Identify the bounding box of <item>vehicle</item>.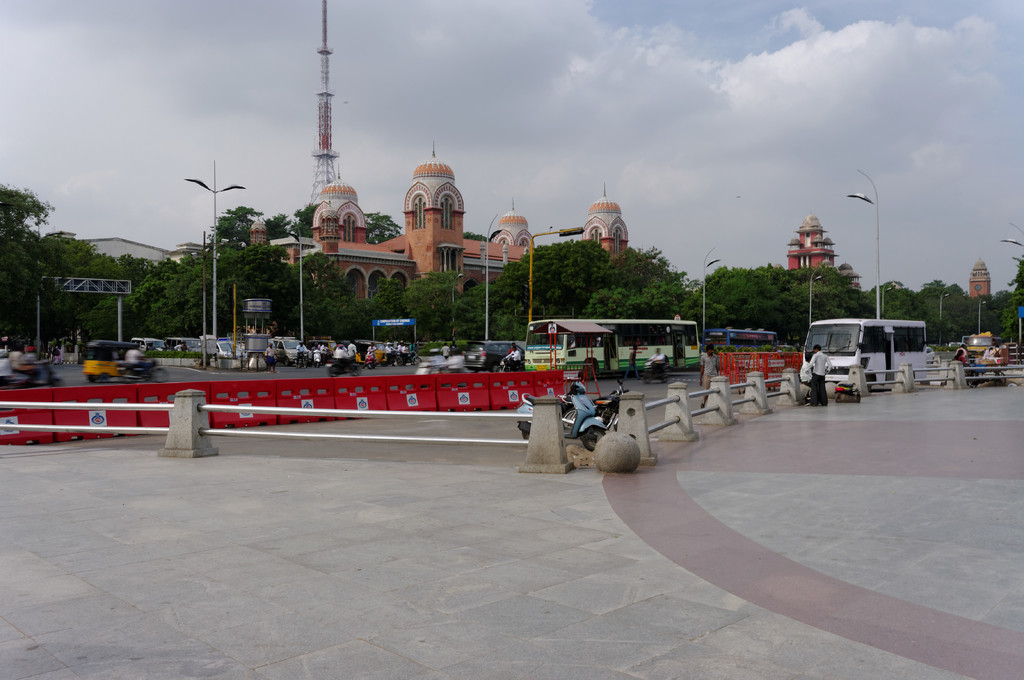
[x1=168, y1=336, x2=206, y2=352].
